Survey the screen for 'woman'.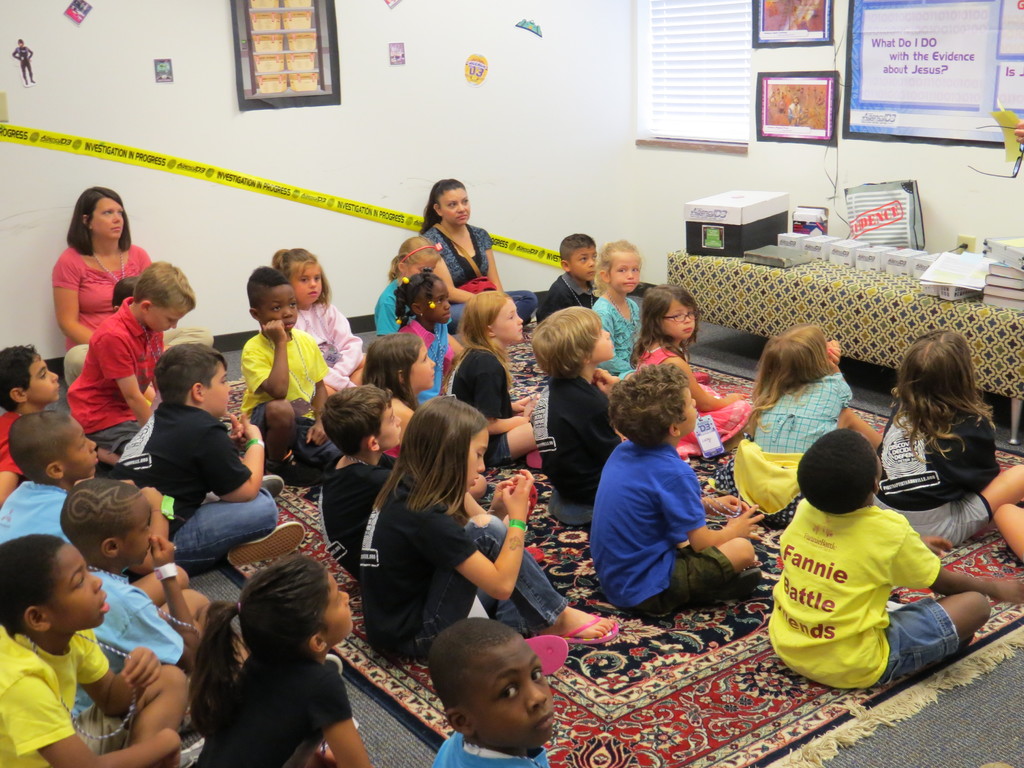
Survey found: <box>45,189,225,387</box>.
